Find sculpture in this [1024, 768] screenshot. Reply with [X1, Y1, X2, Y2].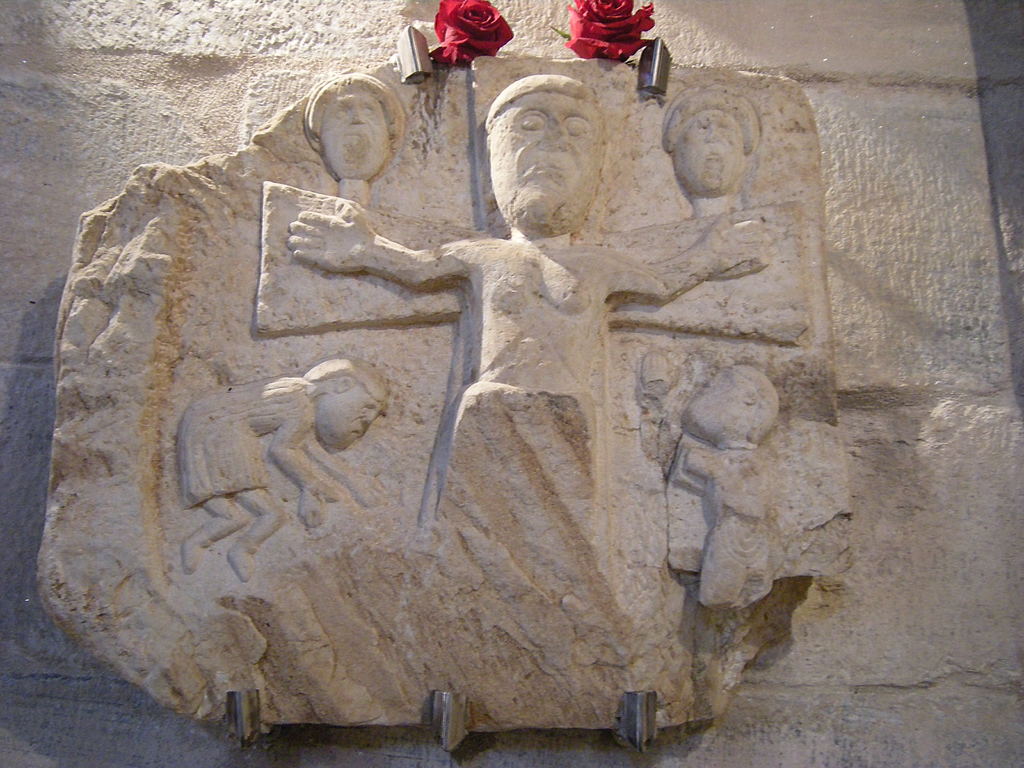
[634, 75, 815, 355].
